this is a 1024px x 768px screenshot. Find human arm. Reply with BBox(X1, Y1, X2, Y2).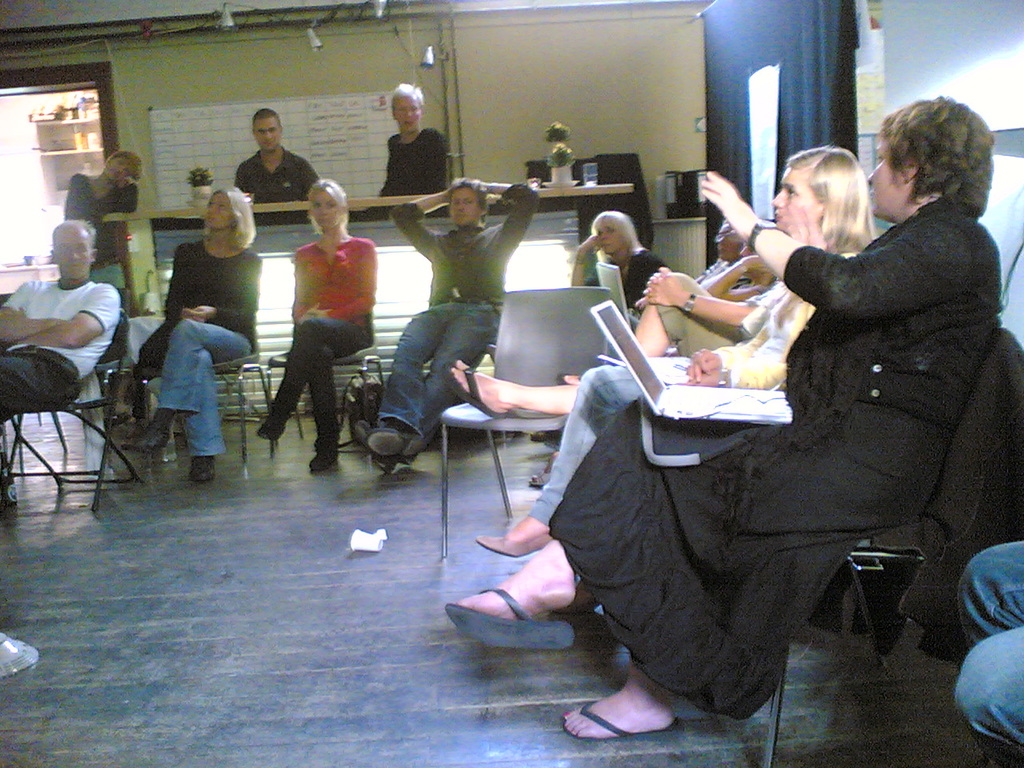
BBox(570, 232, 598, 290).
